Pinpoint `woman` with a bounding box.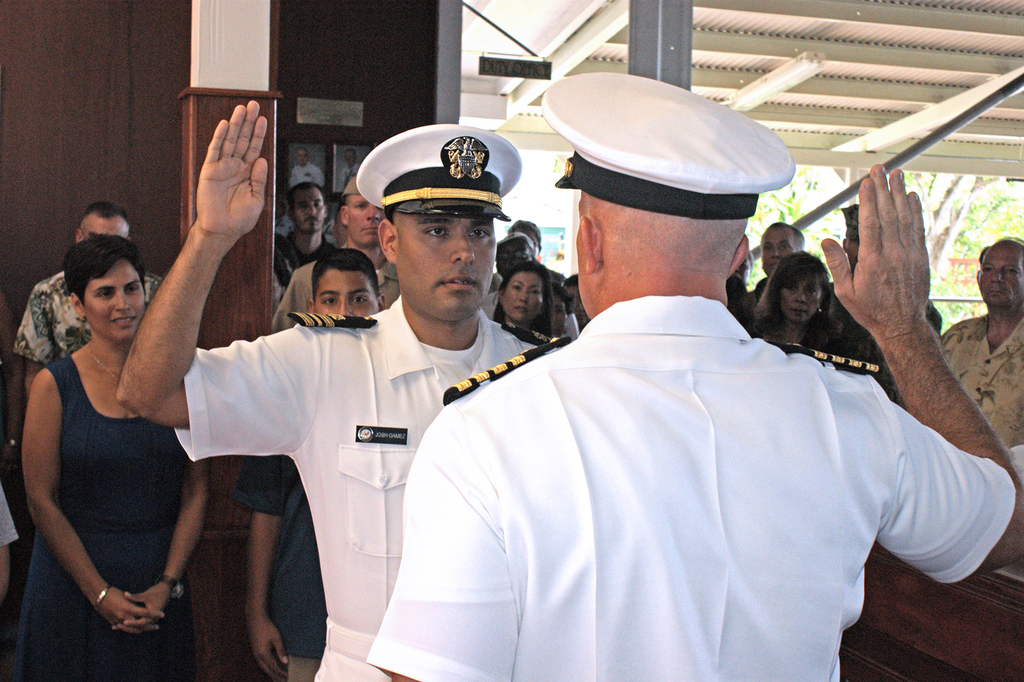
(left=495, top=263, right=556, bottom=335).
